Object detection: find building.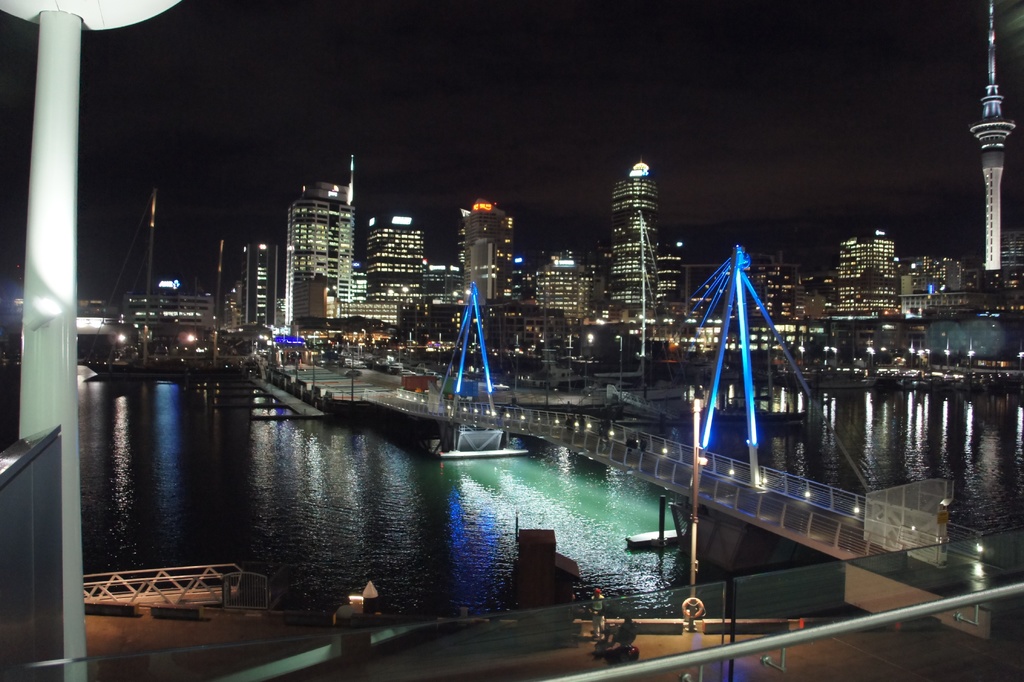
bbox=[124, 279, 214, 331].
